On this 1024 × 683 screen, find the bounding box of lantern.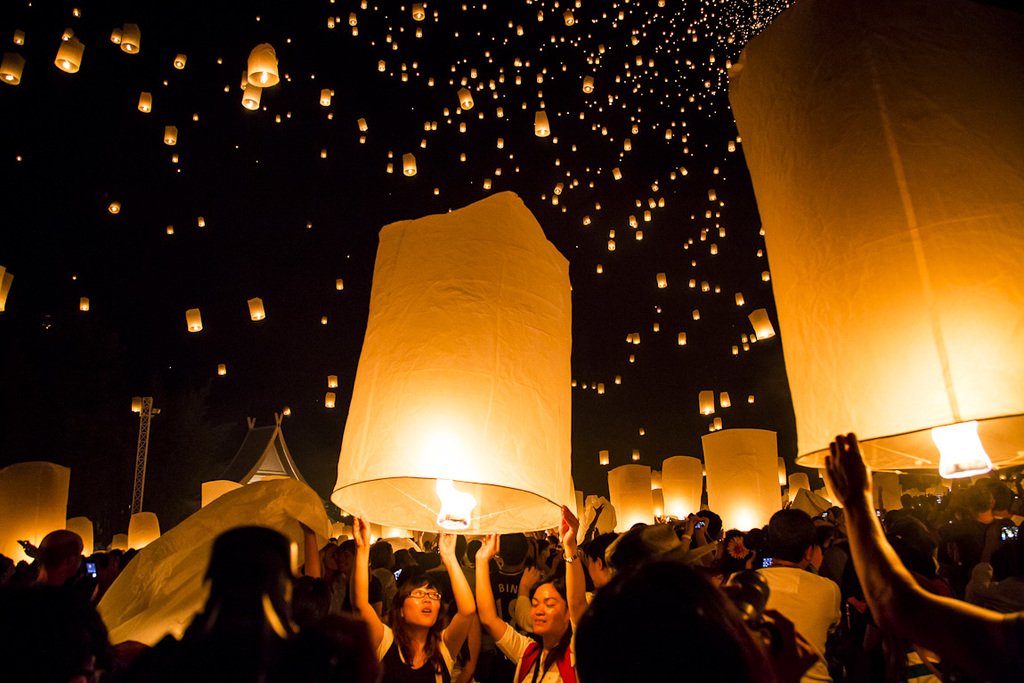
Bounding box: [129,514,161,554].
